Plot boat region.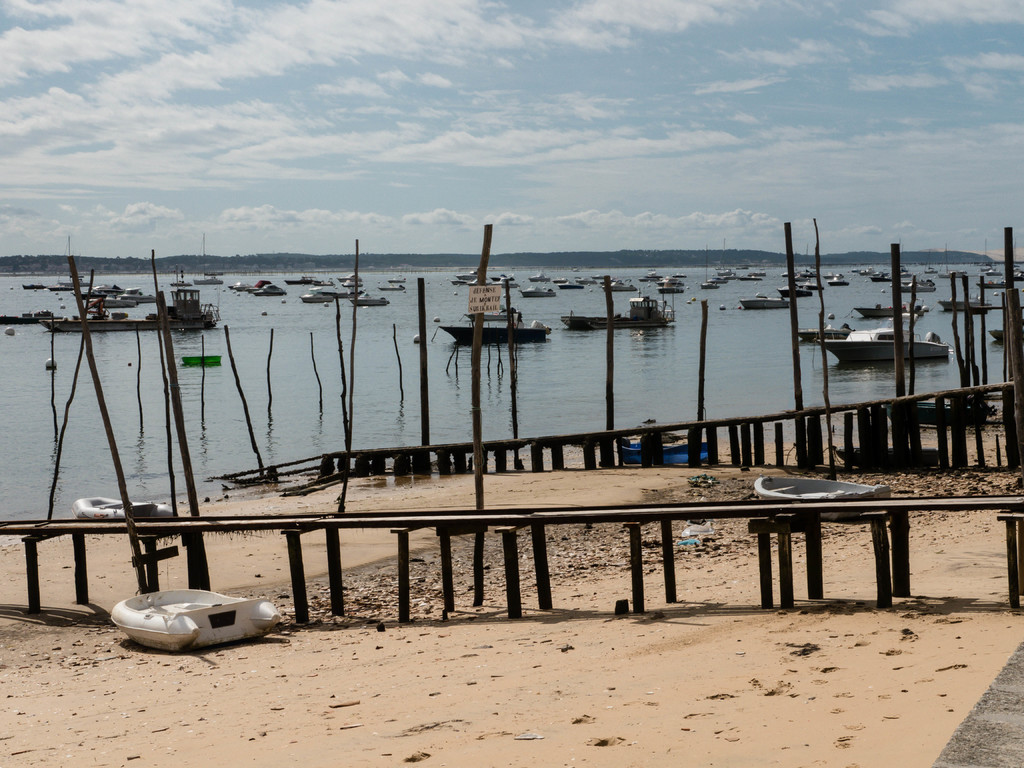
Plotted at (599, 280, 639, 289).
